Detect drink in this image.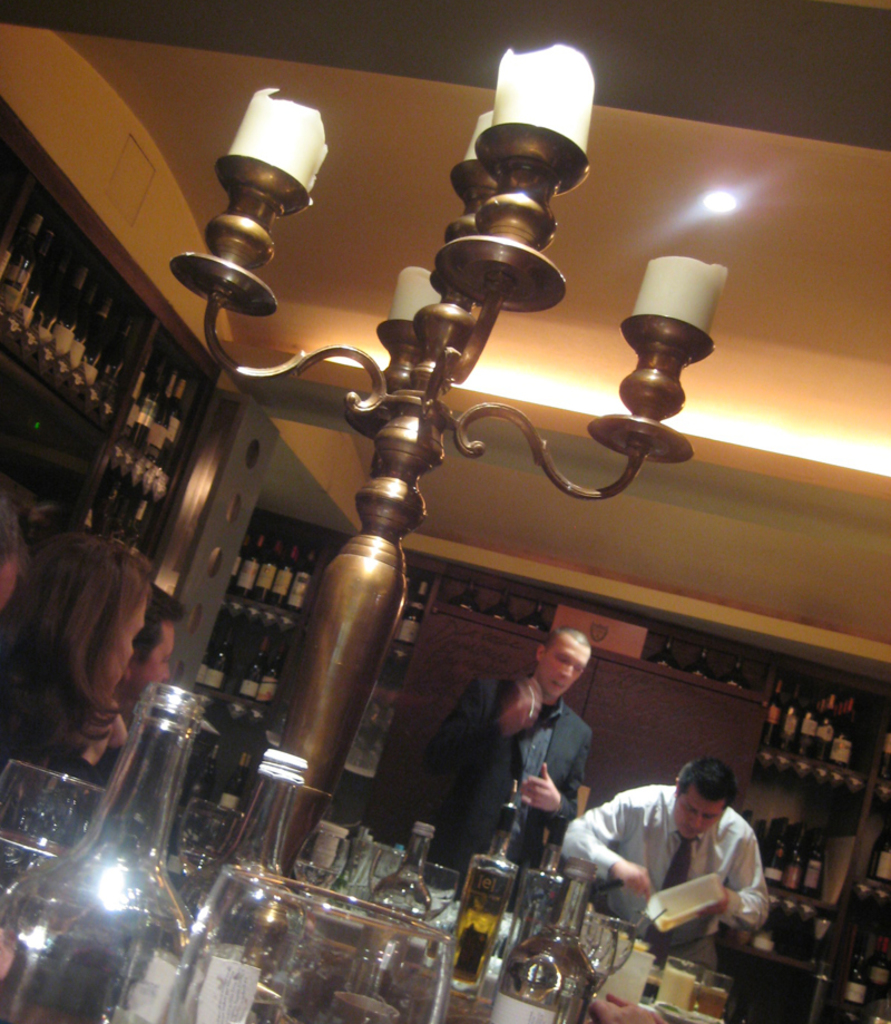
Detection: 758/816/786/884.
